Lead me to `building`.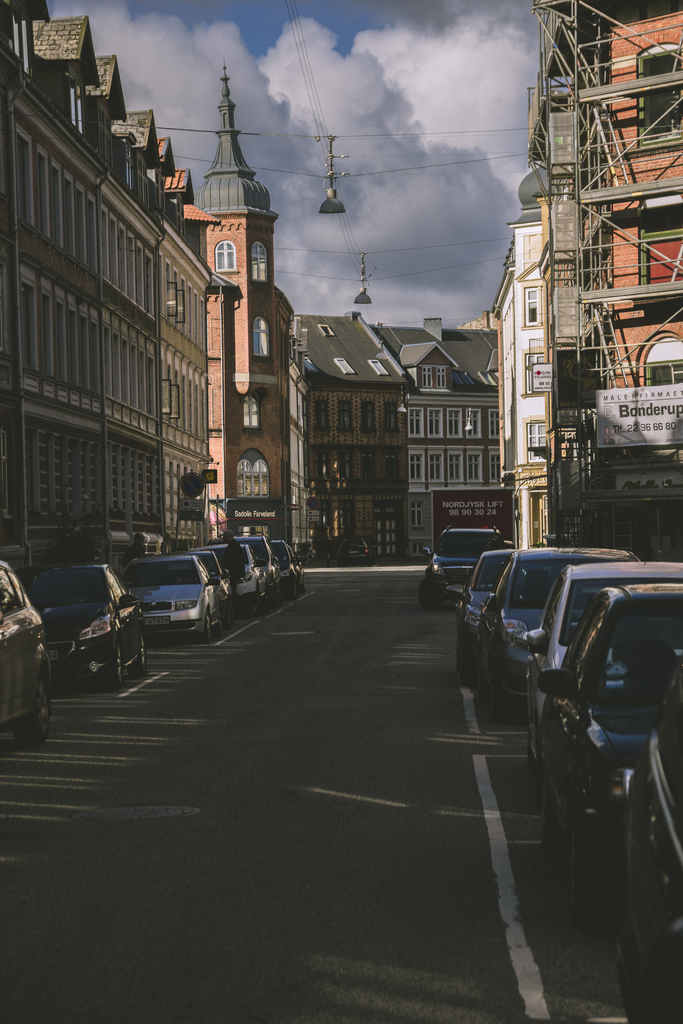
Lead to box=[491, 167, 549, 547].
